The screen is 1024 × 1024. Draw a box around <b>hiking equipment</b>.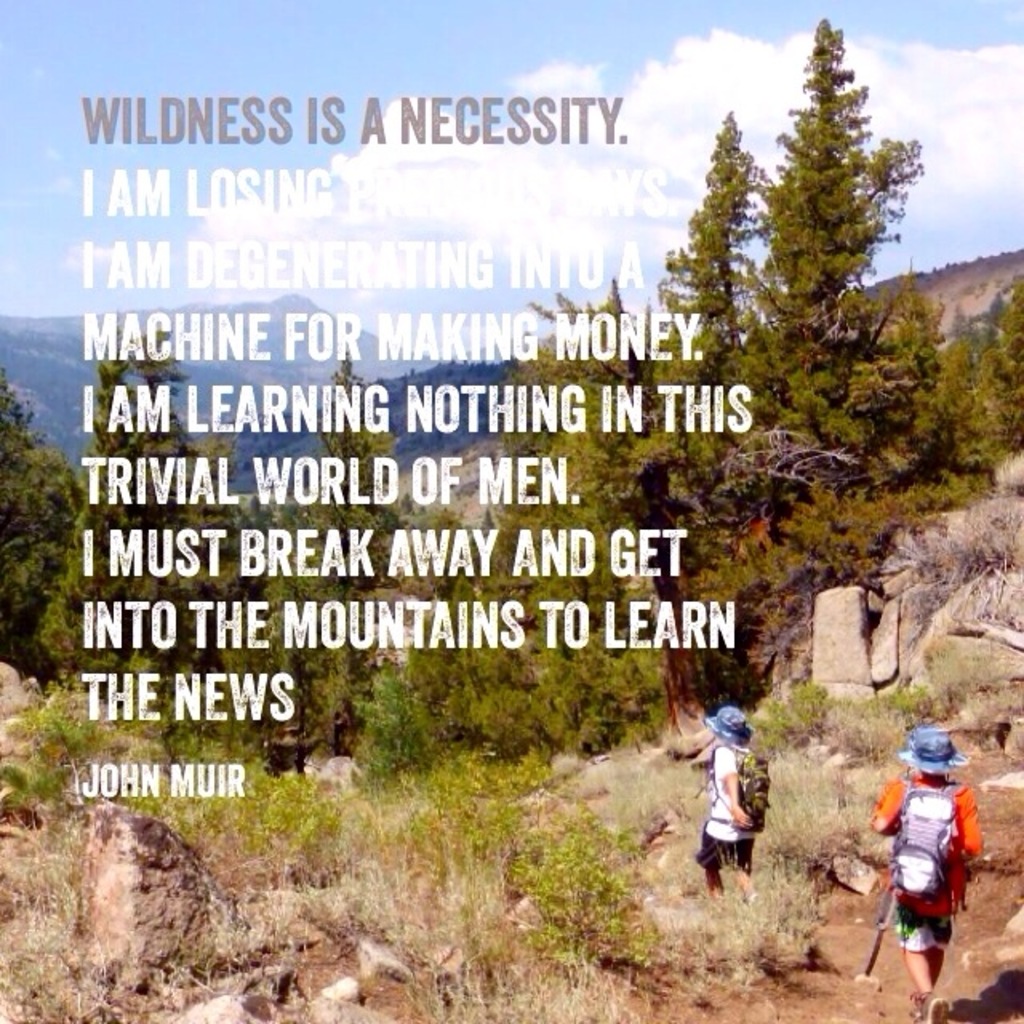
x1=710 y1=746 x2=768 y2=837.
